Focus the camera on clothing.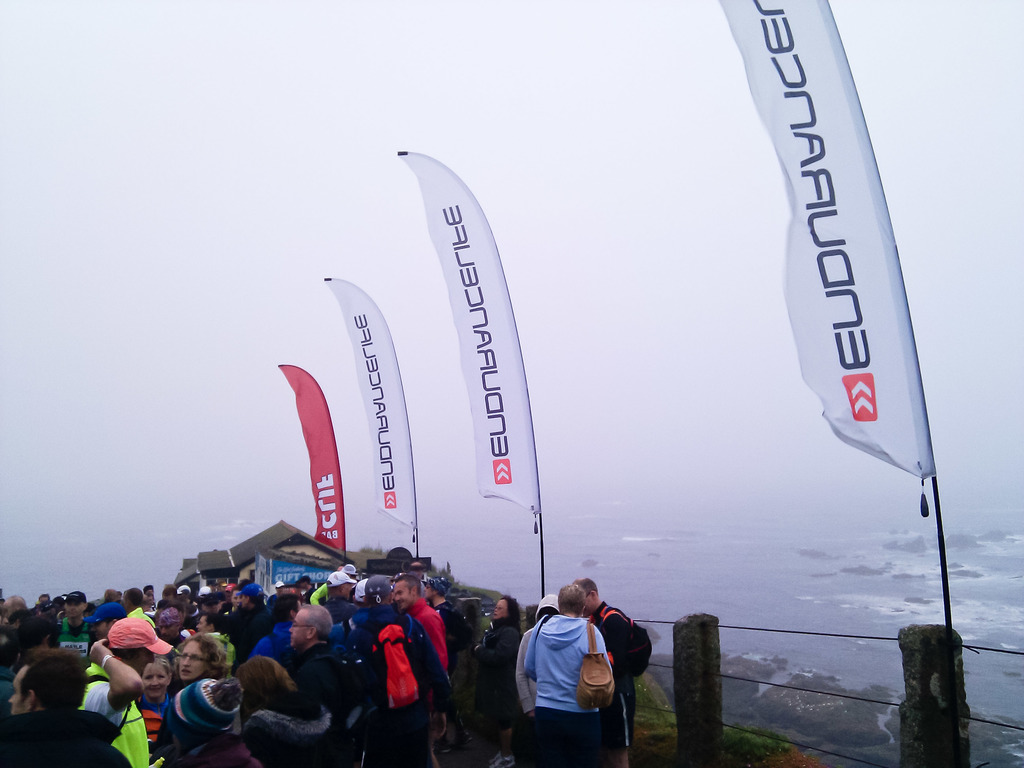
Focus region: 250 701 342 767.
